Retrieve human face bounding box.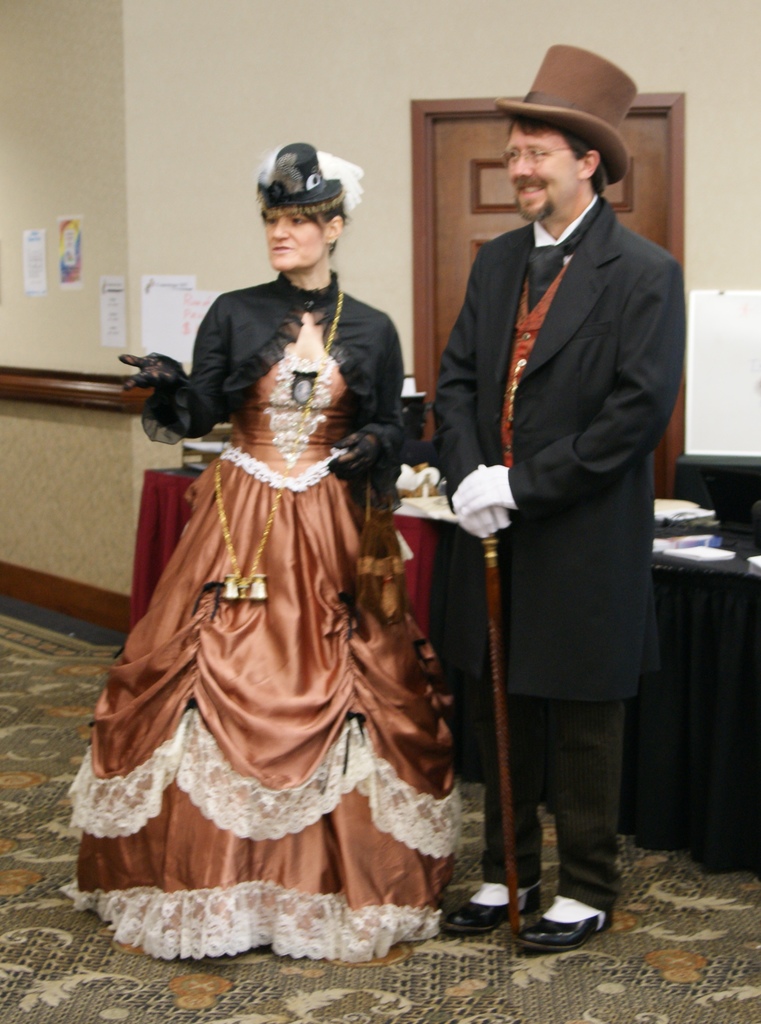
Bounding box: <region>508, 133, 581, 220</region>.
